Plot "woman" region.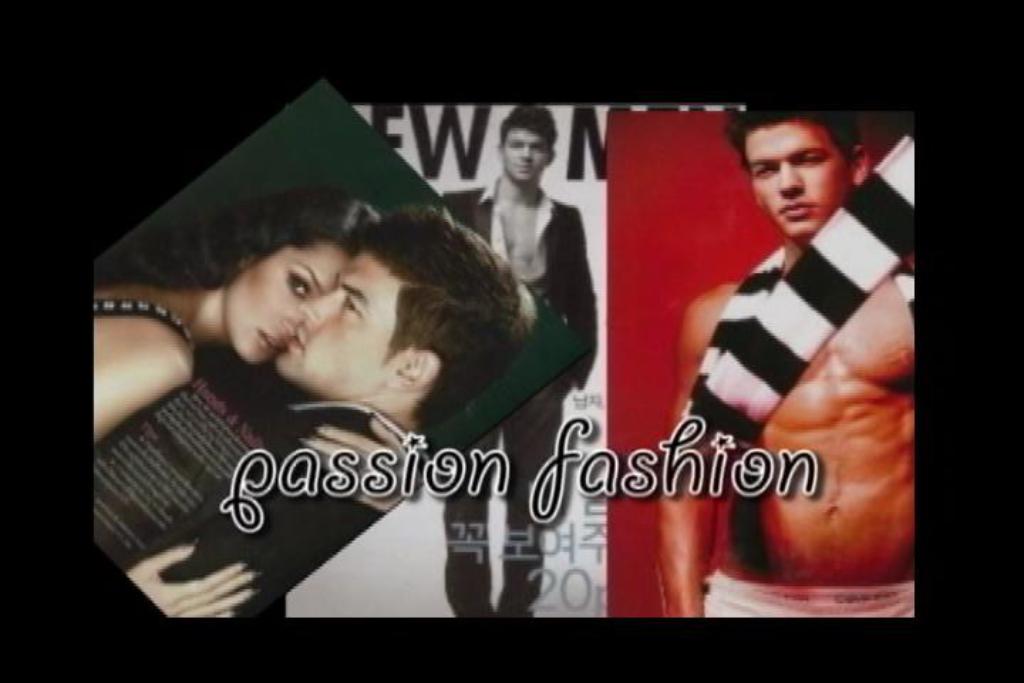
Plotted at [91, 186, 383, 450].
